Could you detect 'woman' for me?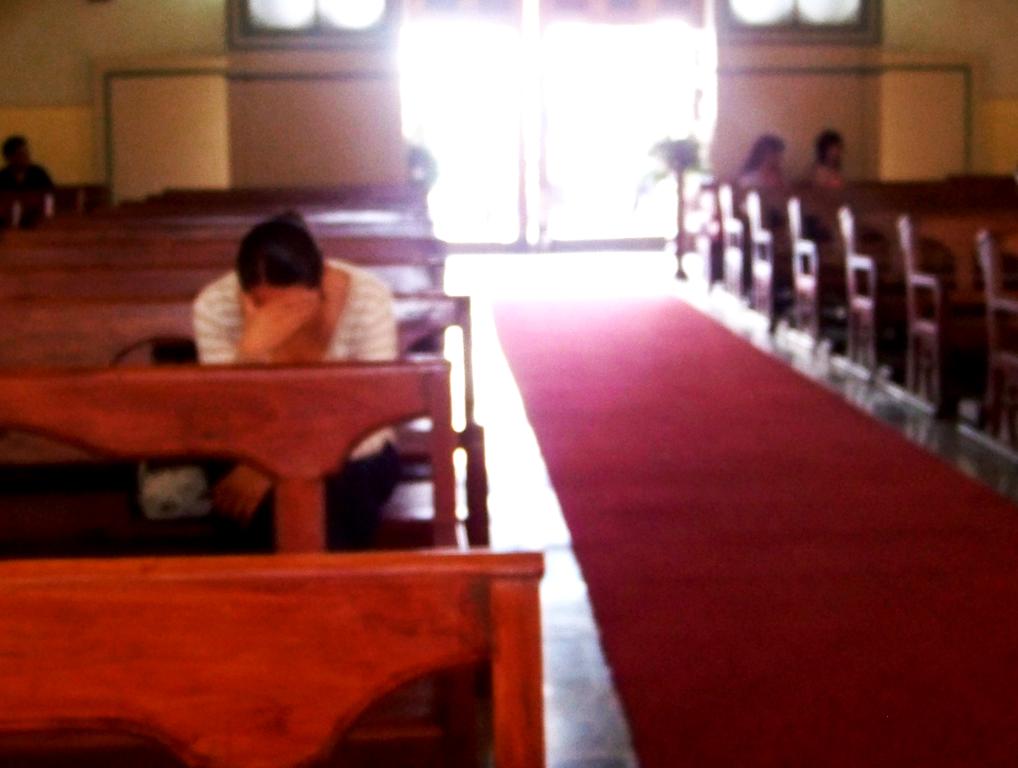
Detection result: [735, 136, 784, 187].
